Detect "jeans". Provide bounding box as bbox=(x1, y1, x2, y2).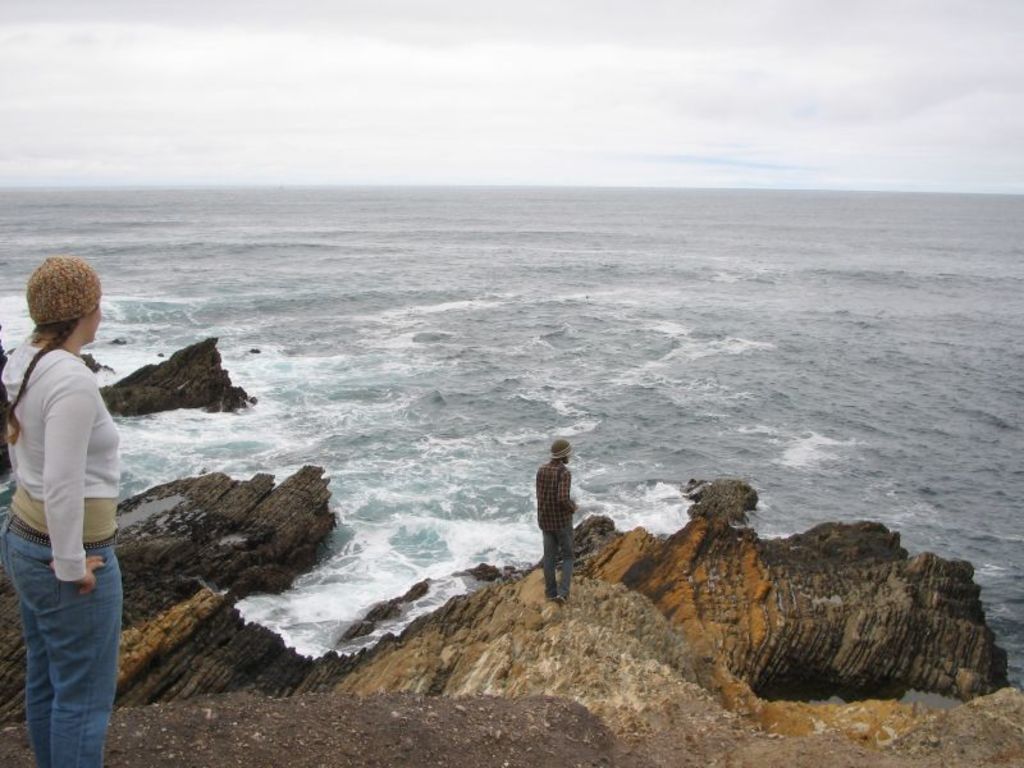
bbox=(10, 548, 114, 767).
